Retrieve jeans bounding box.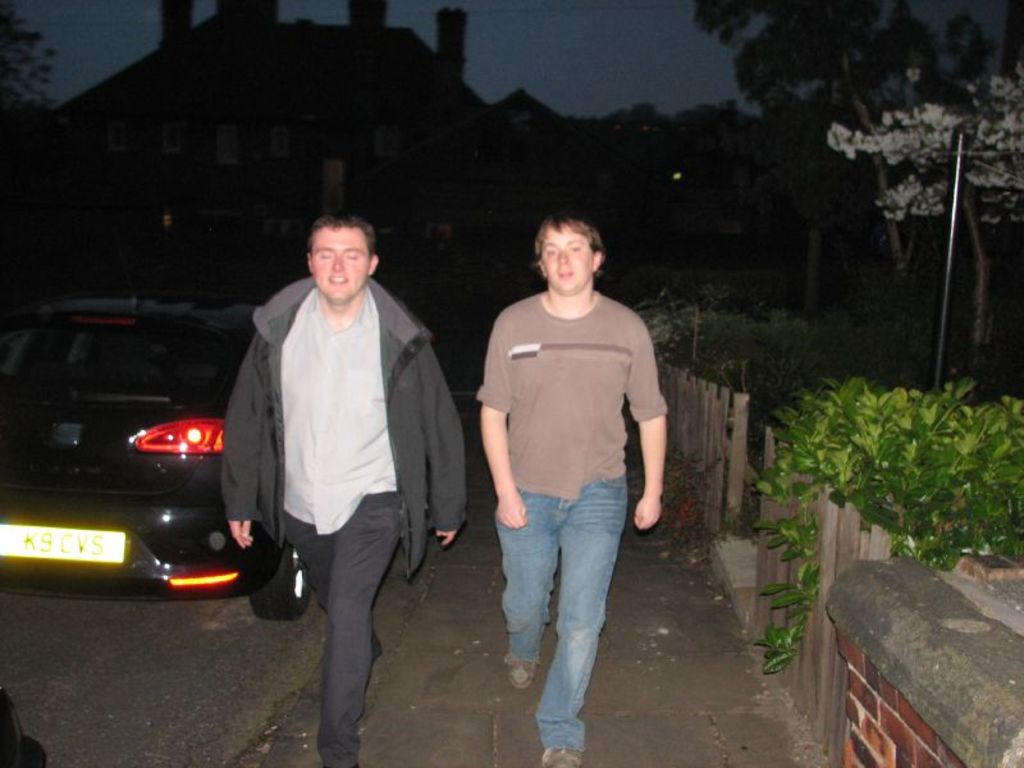
Bounding box: BBox(493, 474, 627, 753).
